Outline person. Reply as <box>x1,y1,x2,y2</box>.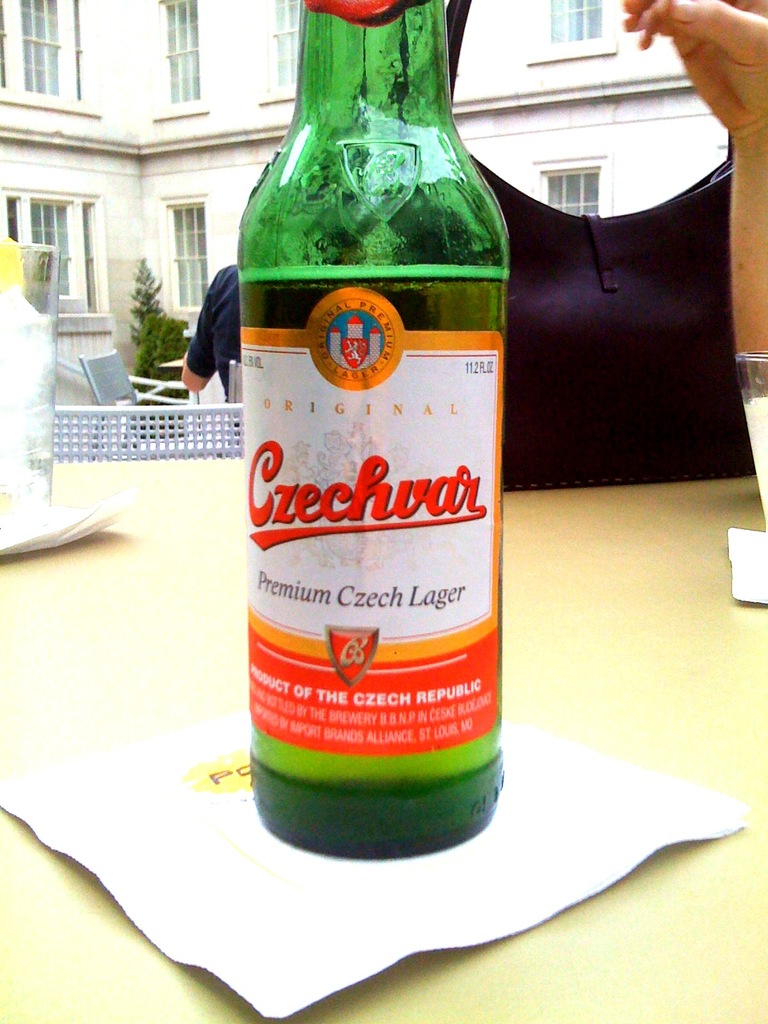
<box>179,254,250,426</box>.
